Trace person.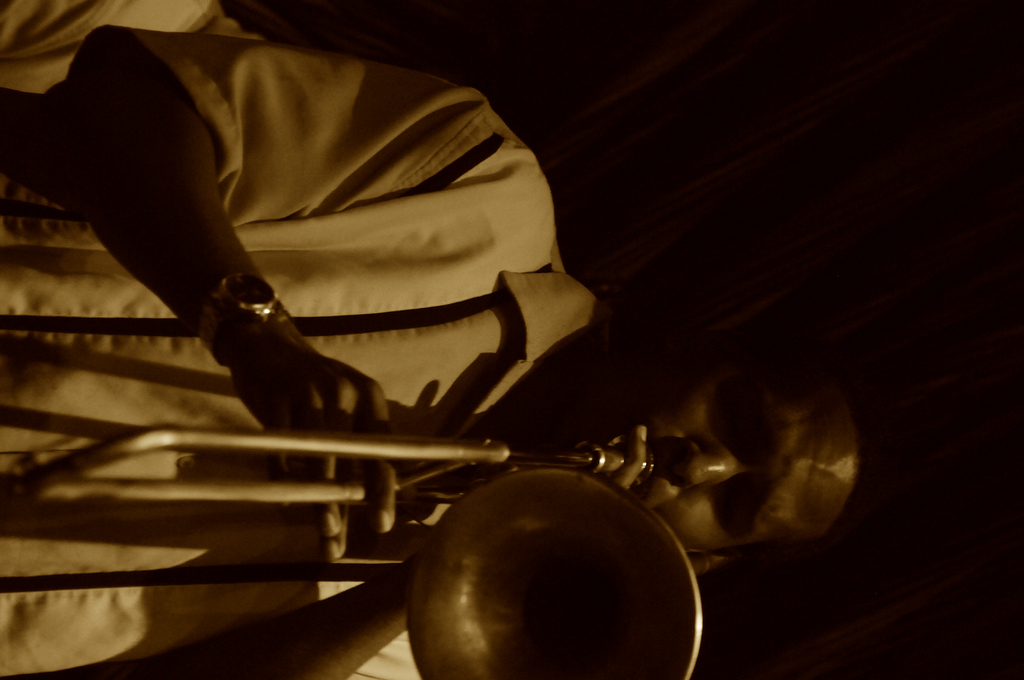
Traced to bbox=(25, 22, 795, 630).
